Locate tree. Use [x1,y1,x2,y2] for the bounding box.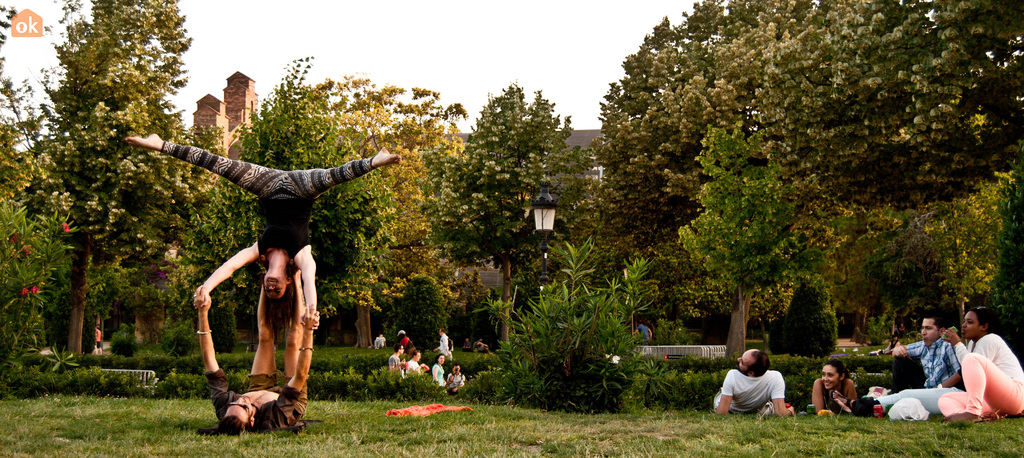
[191,52,390,357].
